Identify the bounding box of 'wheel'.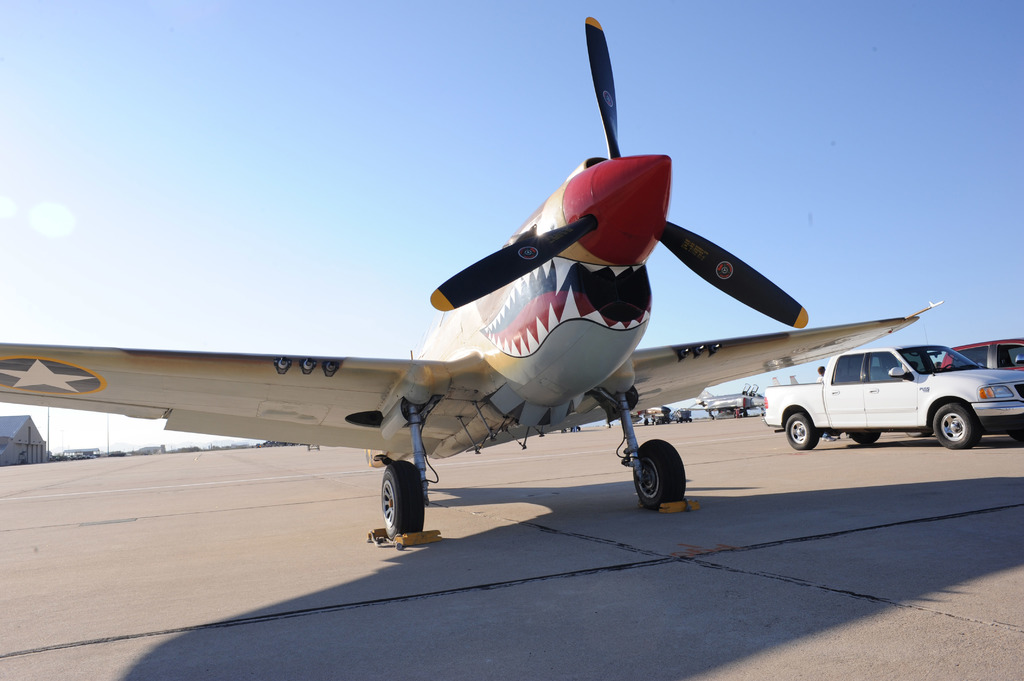
[left=634, top=436, right=684, bottom=513].
